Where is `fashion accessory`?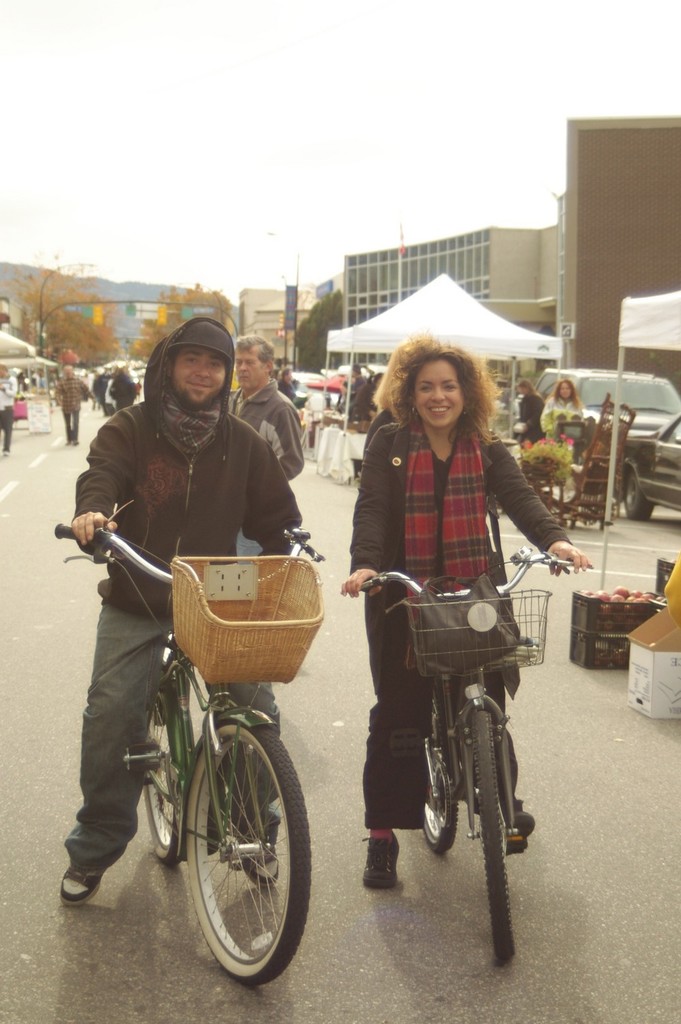
<region>240, 842, 282, 889</region>.
